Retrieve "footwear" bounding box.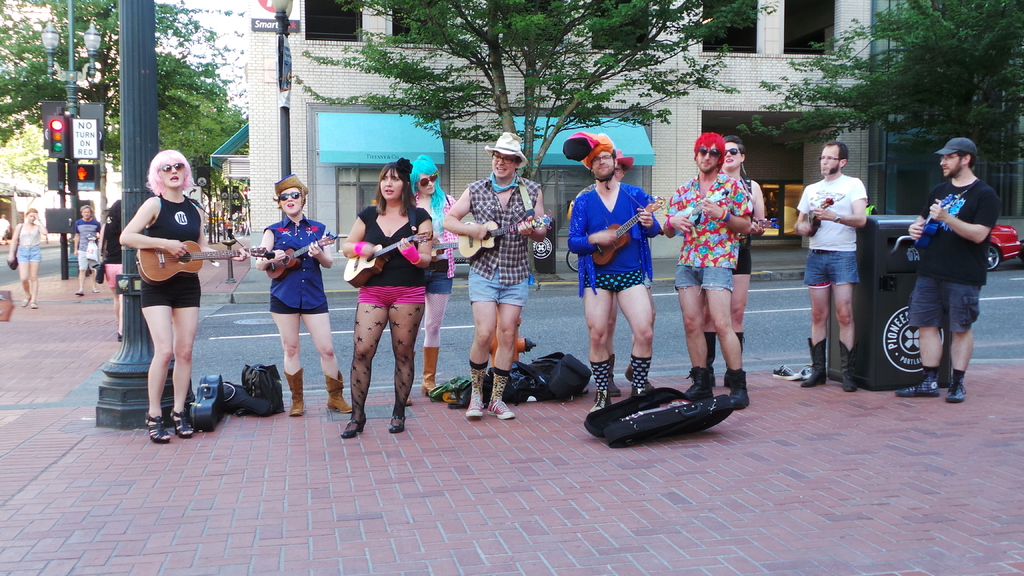
Bounding box: 686/359/714/396.
